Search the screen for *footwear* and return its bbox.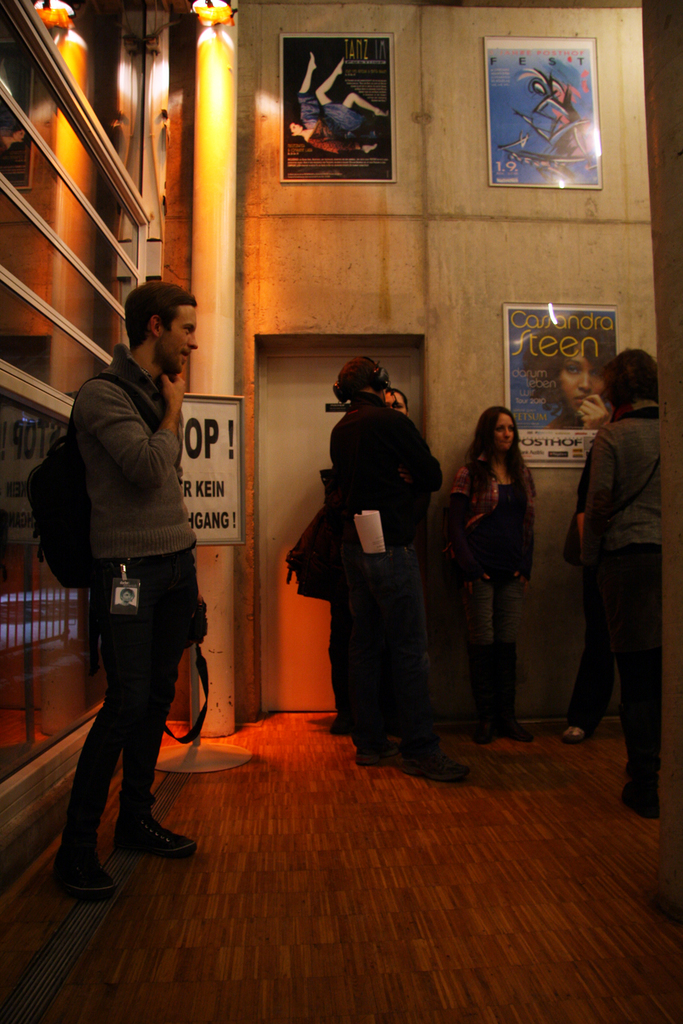
Found: 354/741/388/768.
